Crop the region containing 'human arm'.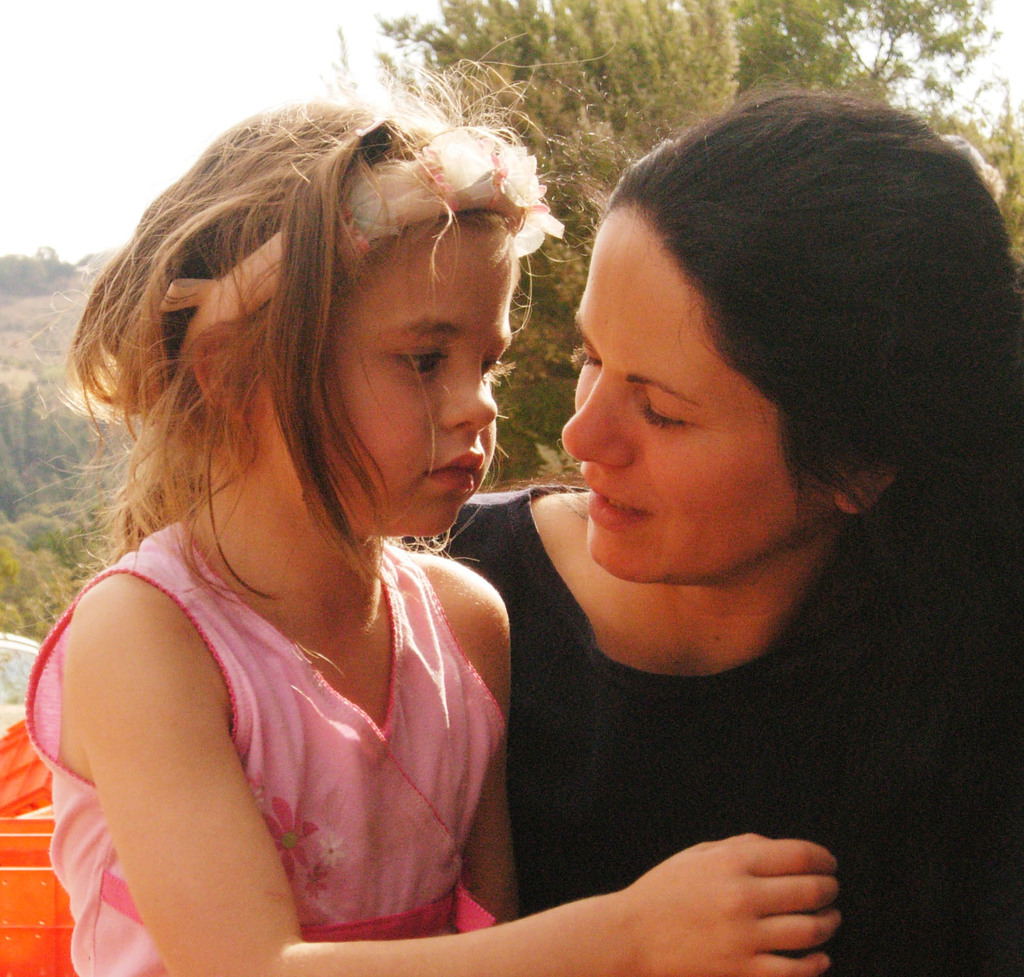
Crop region: region(84, 723, 841, 976).
